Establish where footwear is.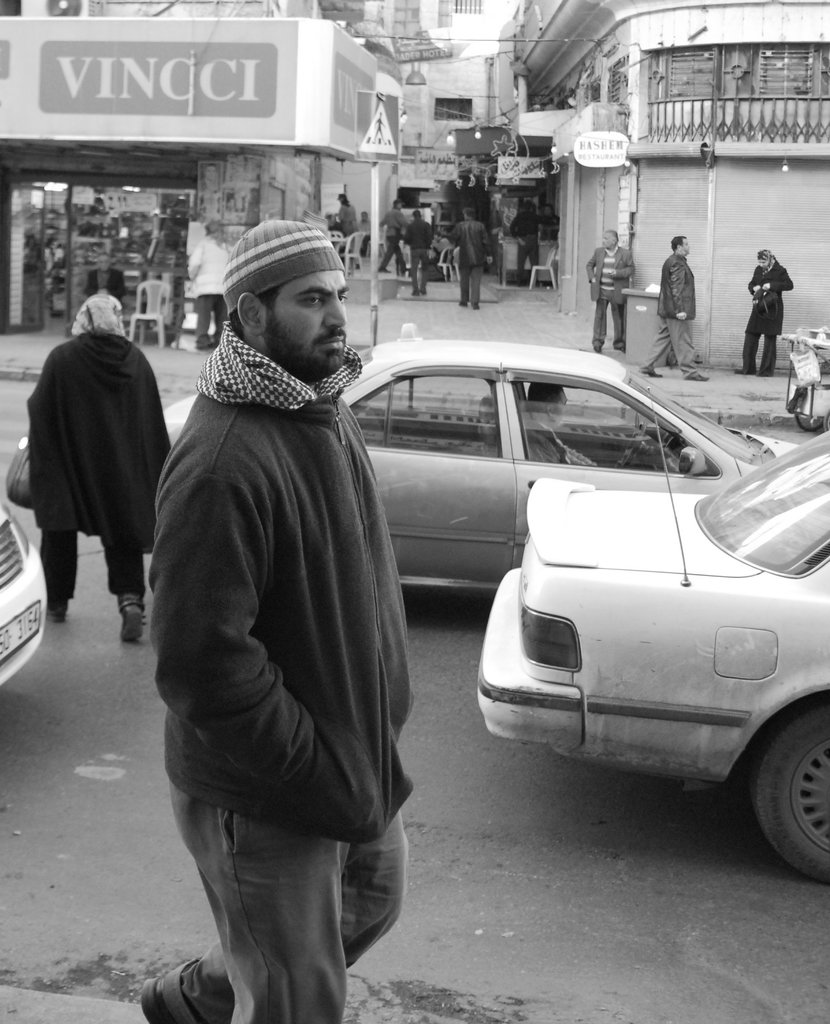
Established at (52,596,64,622).
